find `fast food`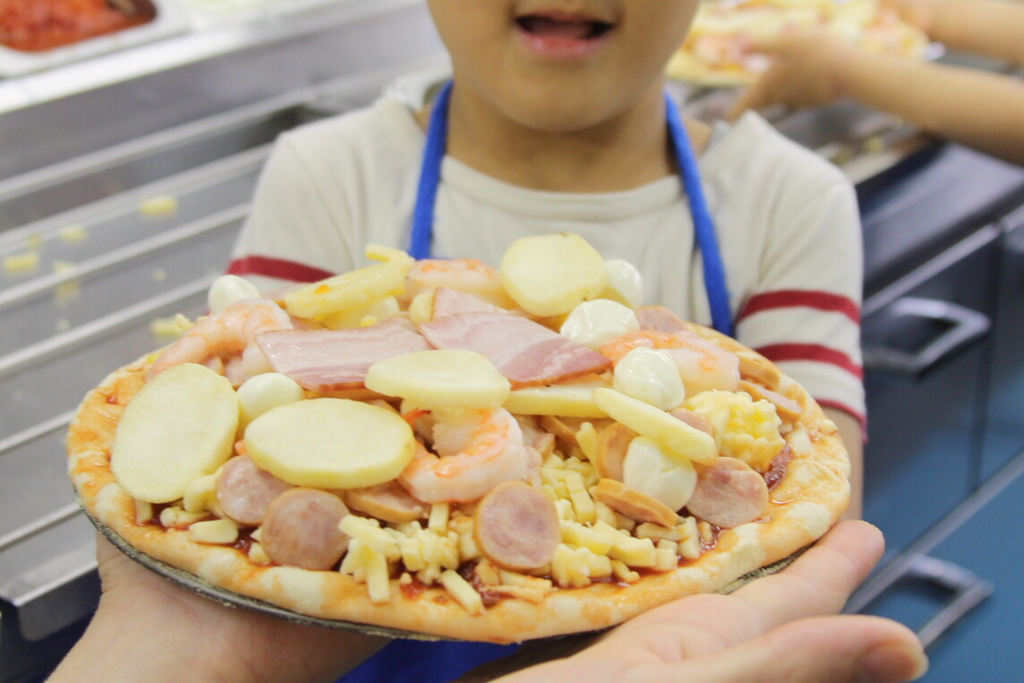
pyautogui.locateOnScreen(129, 240, 850, 634)
